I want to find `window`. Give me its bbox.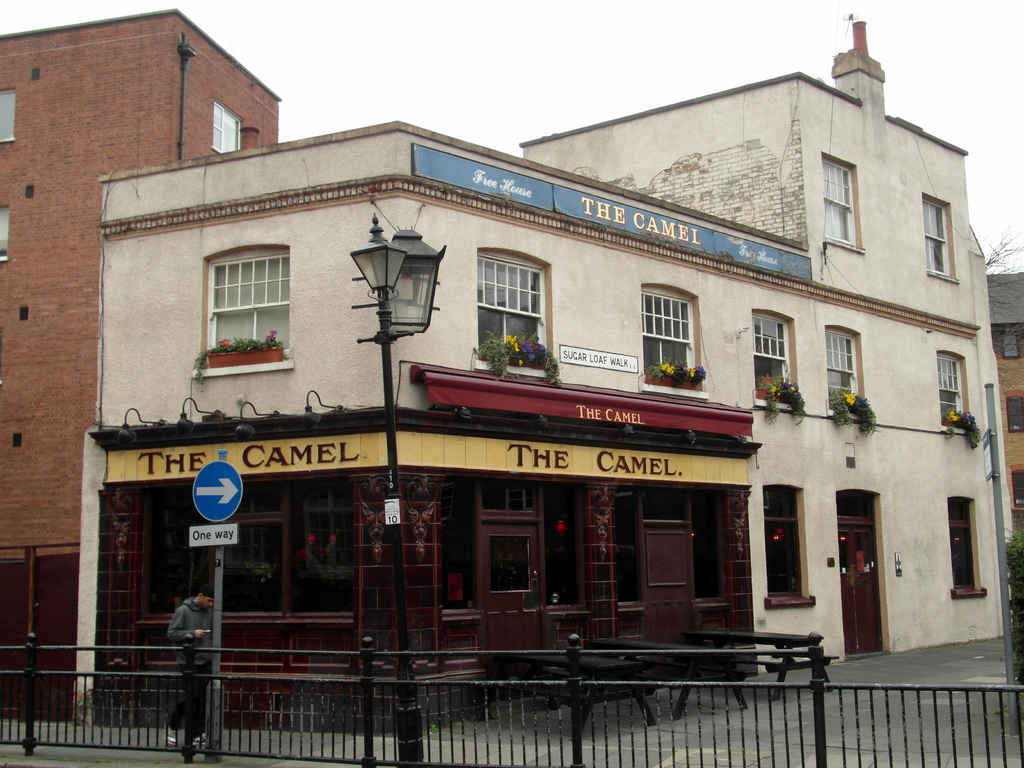
<box>751,314,793,401</box>.
